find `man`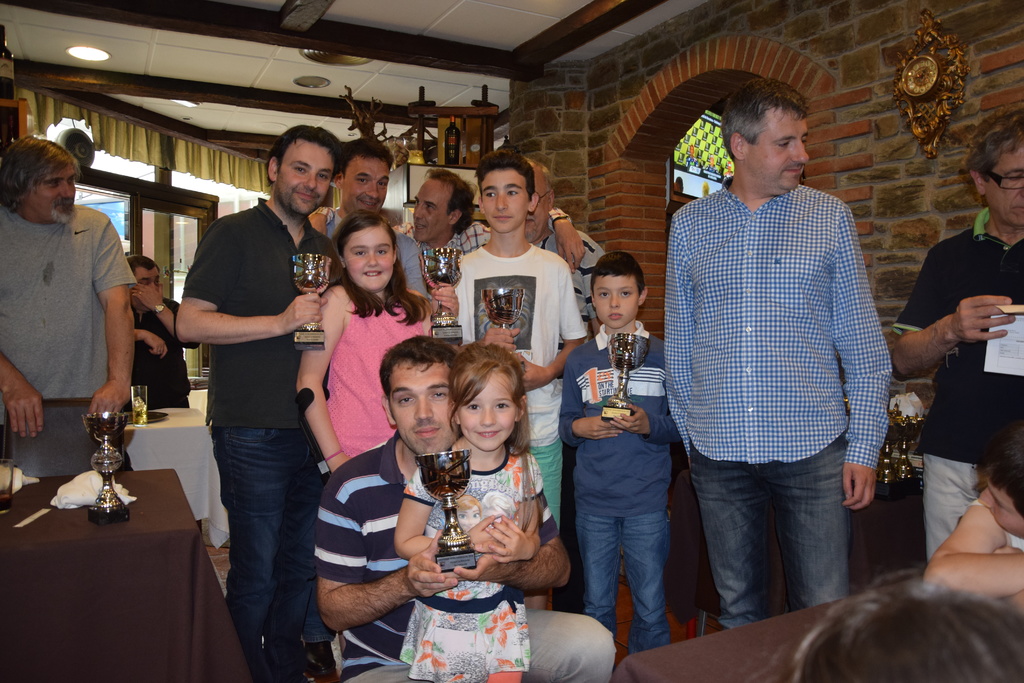
left=654, top=94, right=915, bottom=642
